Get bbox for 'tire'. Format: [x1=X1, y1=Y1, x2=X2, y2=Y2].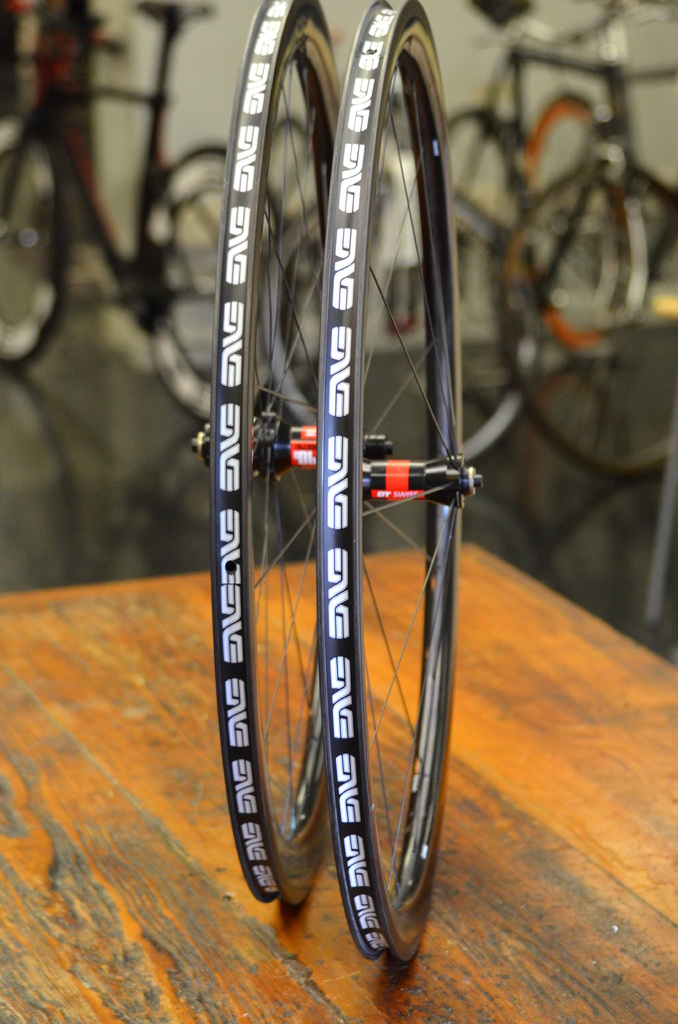
[x1=499, y1=156, x2=677, y2=476].
